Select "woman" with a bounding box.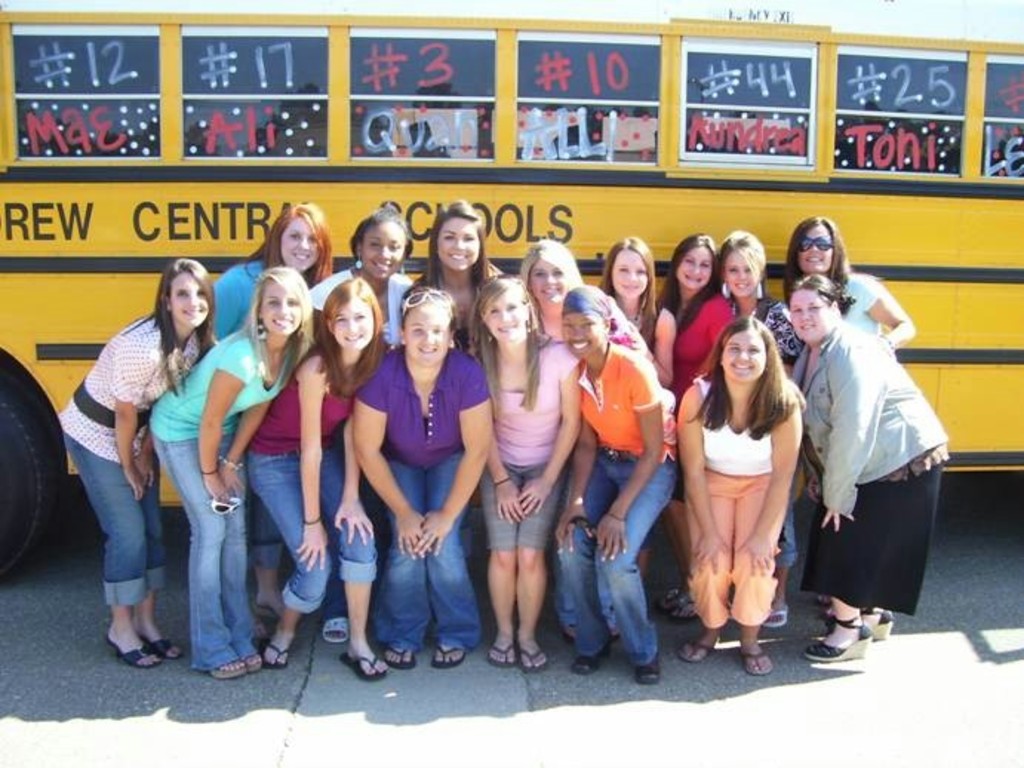
554/282/682/692.
